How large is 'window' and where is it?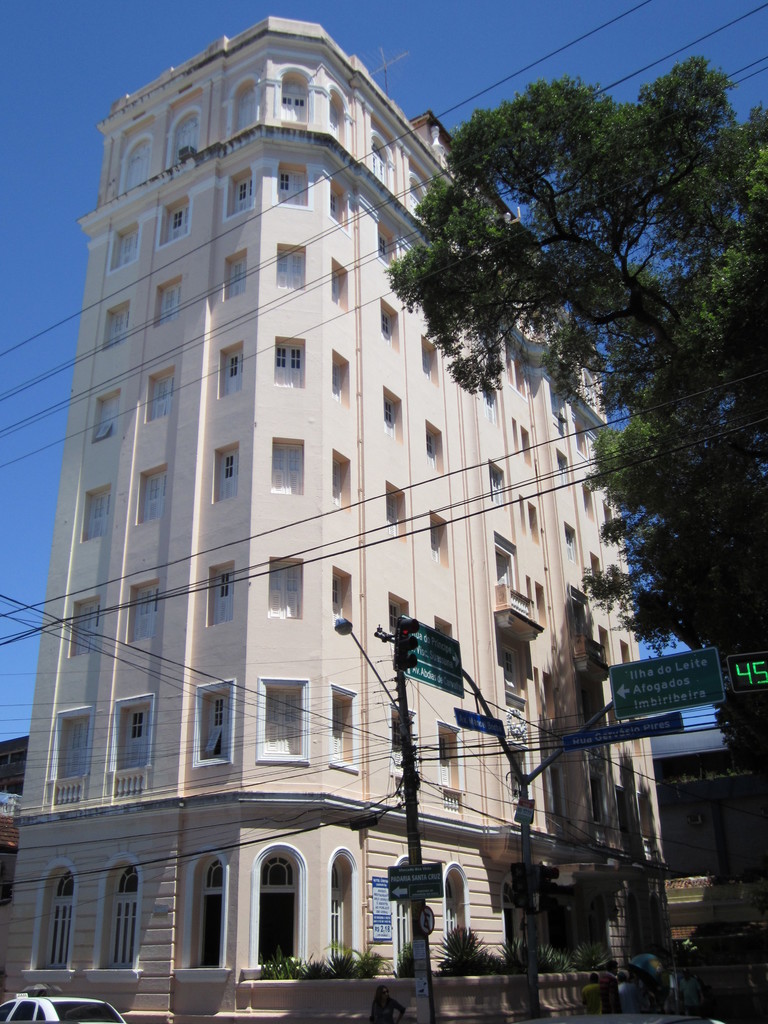
Bounding box: 443/738/457/785.
